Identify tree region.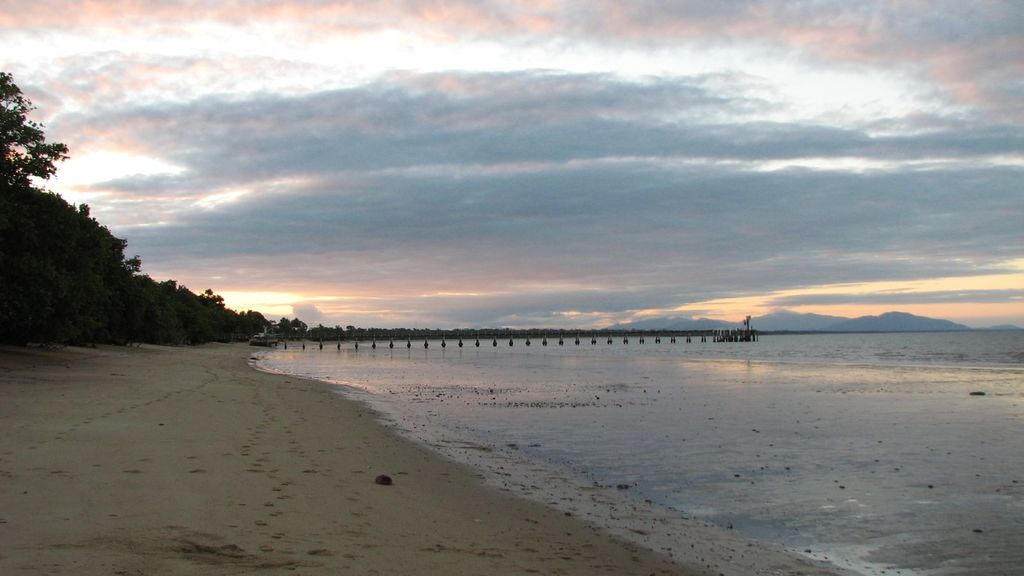
Region: box=[75, 200, 90, 217].
